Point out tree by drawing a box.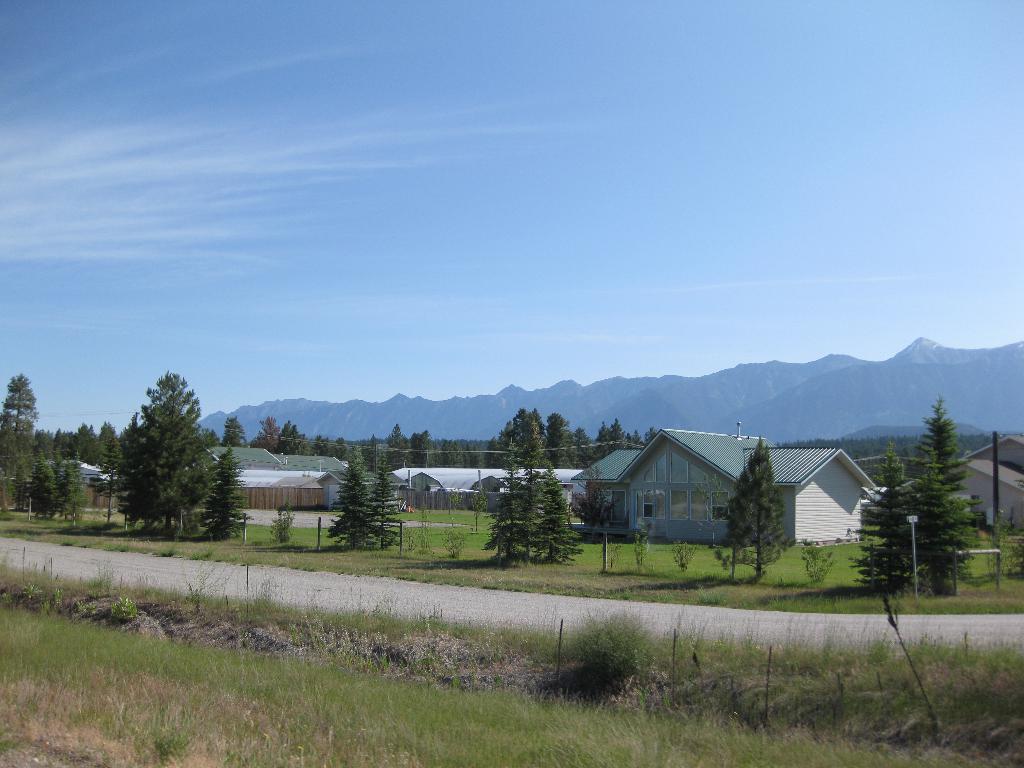
(108, 355, 226, 548).
